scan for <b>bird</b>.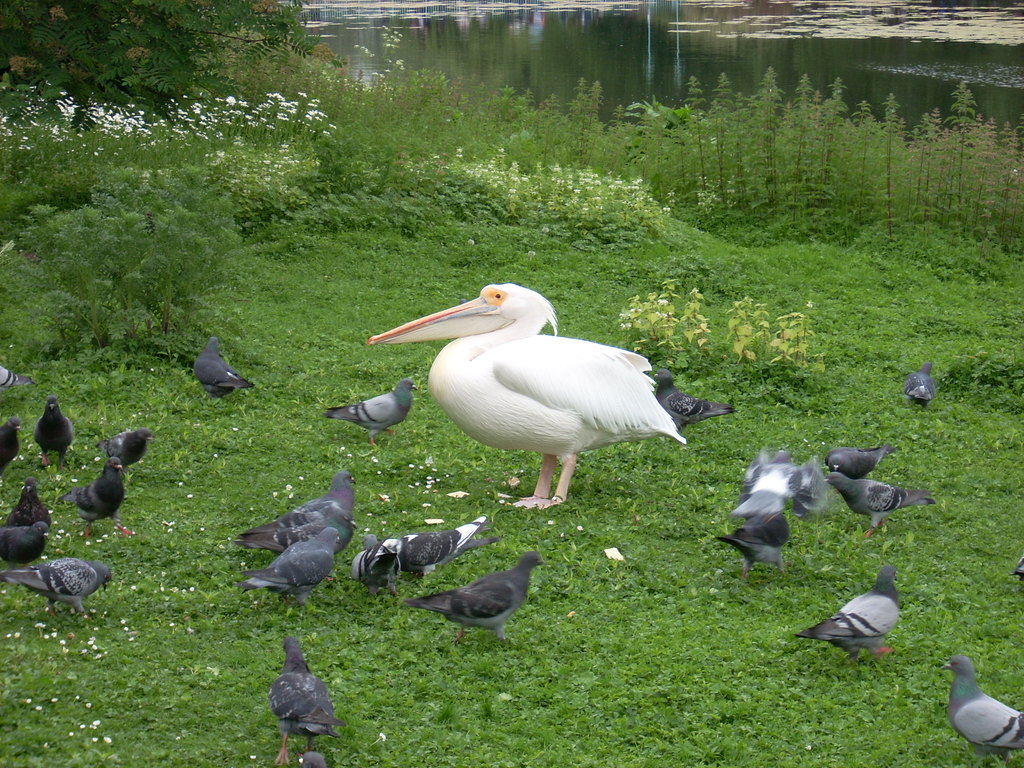
Scan result: select_region(902, 355, 937, 410).
